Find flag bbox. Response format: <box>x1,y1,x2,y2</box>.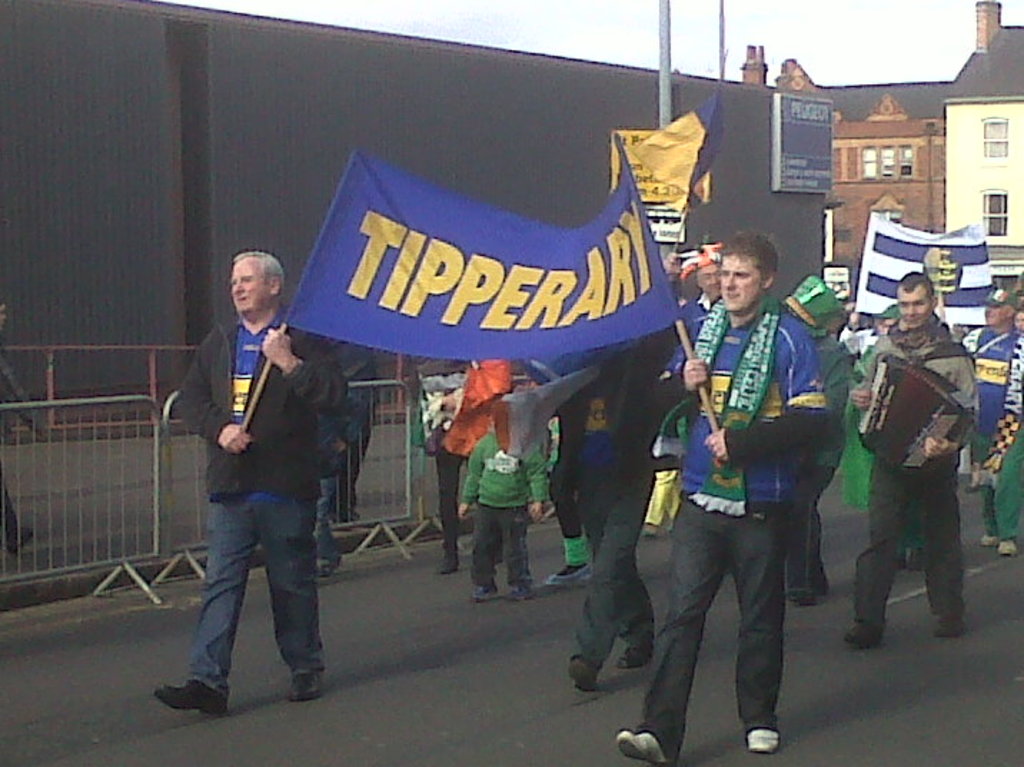
<box>855,213,991,322</box>.
